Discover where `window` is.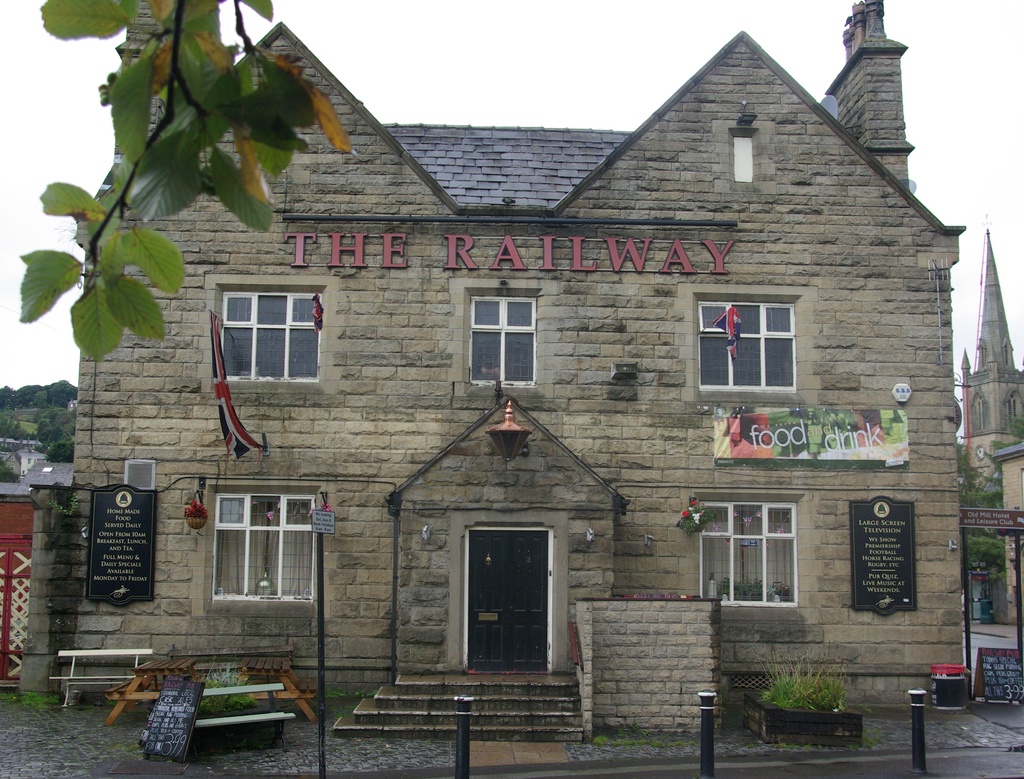
Discovered at [225, 291, 317, 379].
